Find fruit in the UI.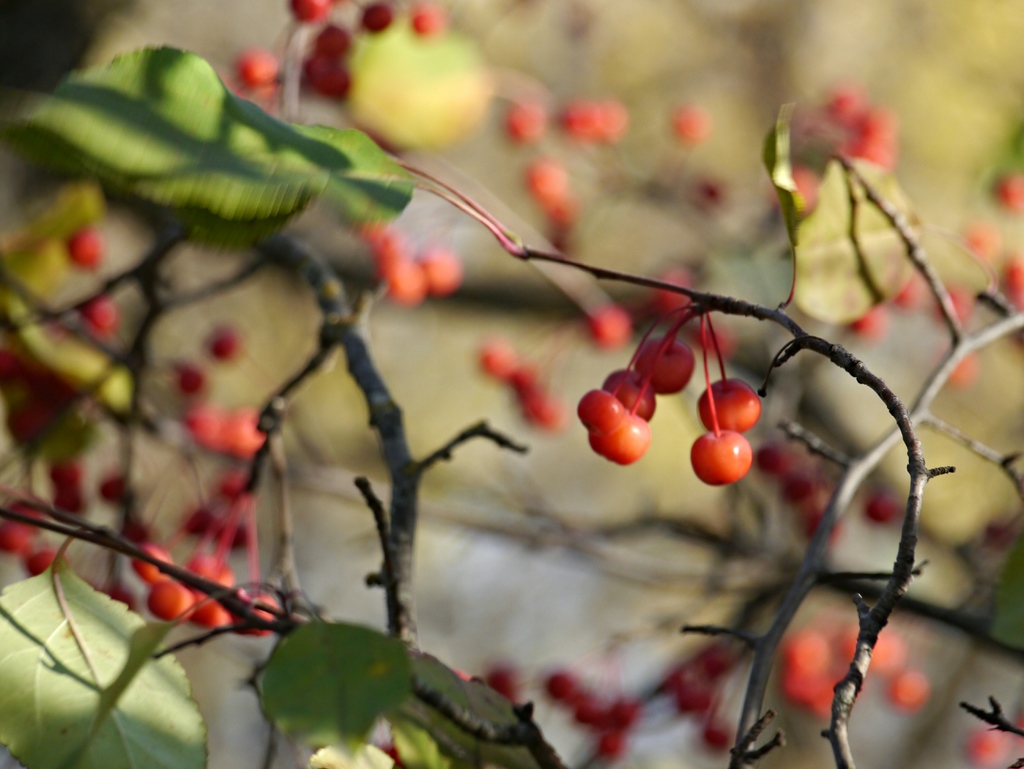
UI element at 186/407/262/474.
